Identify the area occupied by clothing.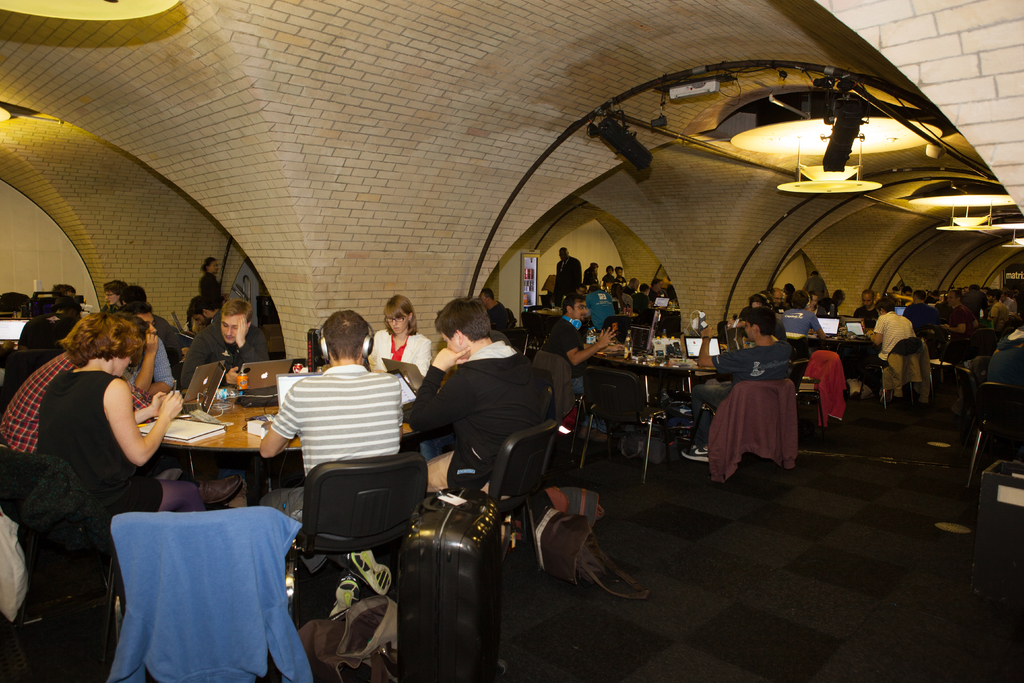
Area: {"left": 616, "top": 275, "right": 625, "bottom": 287}.
